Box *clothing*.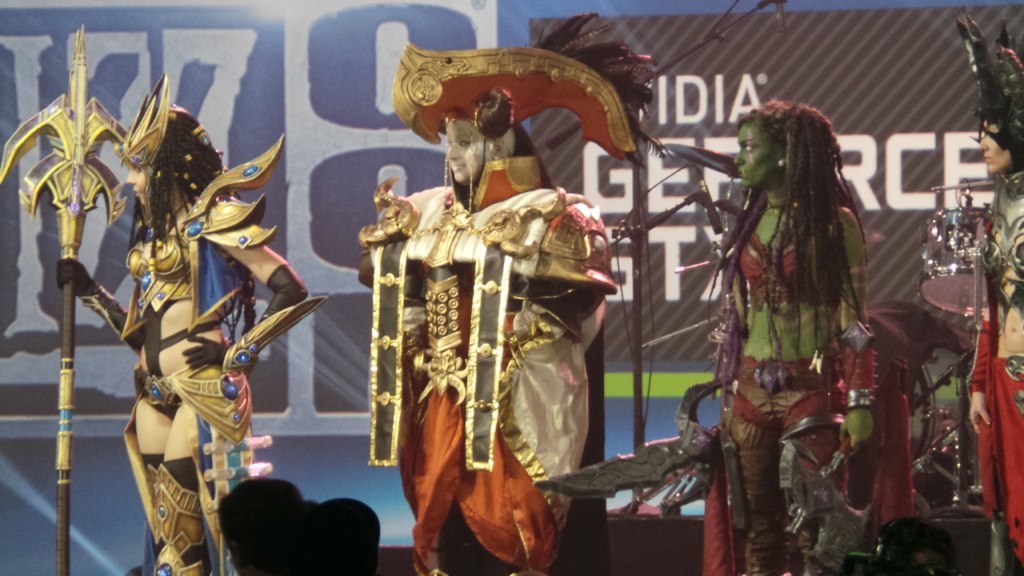
box=[960, 156, 1023, 575].
